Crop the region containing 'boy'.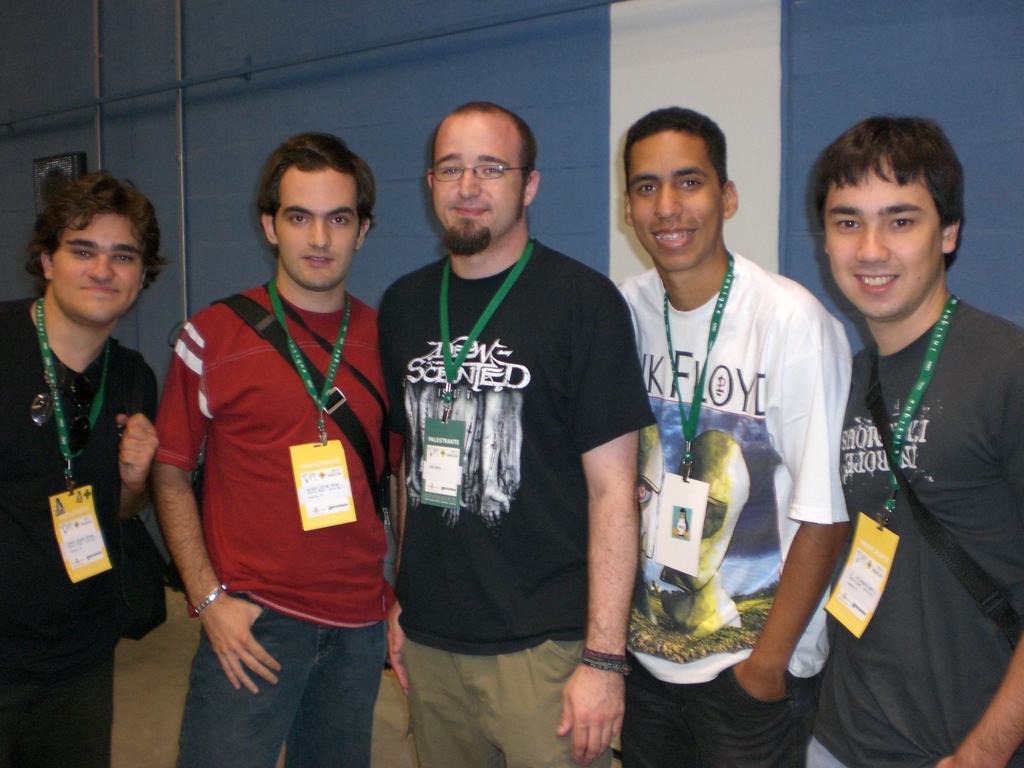
Crop region: bbox=[0, 148, 184, 737].
